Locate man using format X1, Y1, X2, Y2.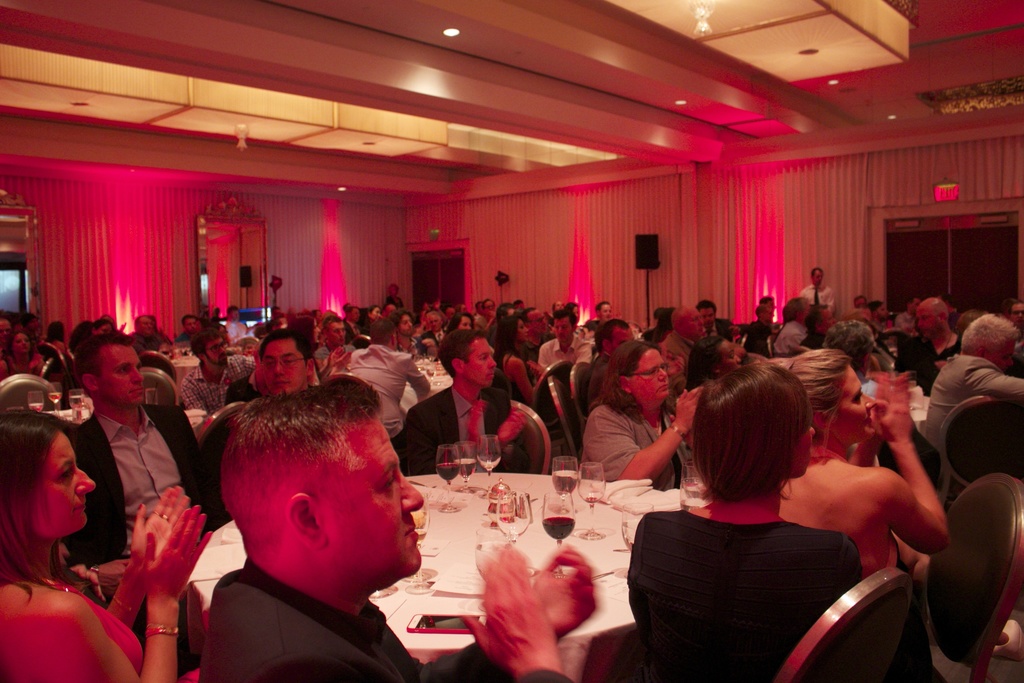
60, 330, 212, 572.
